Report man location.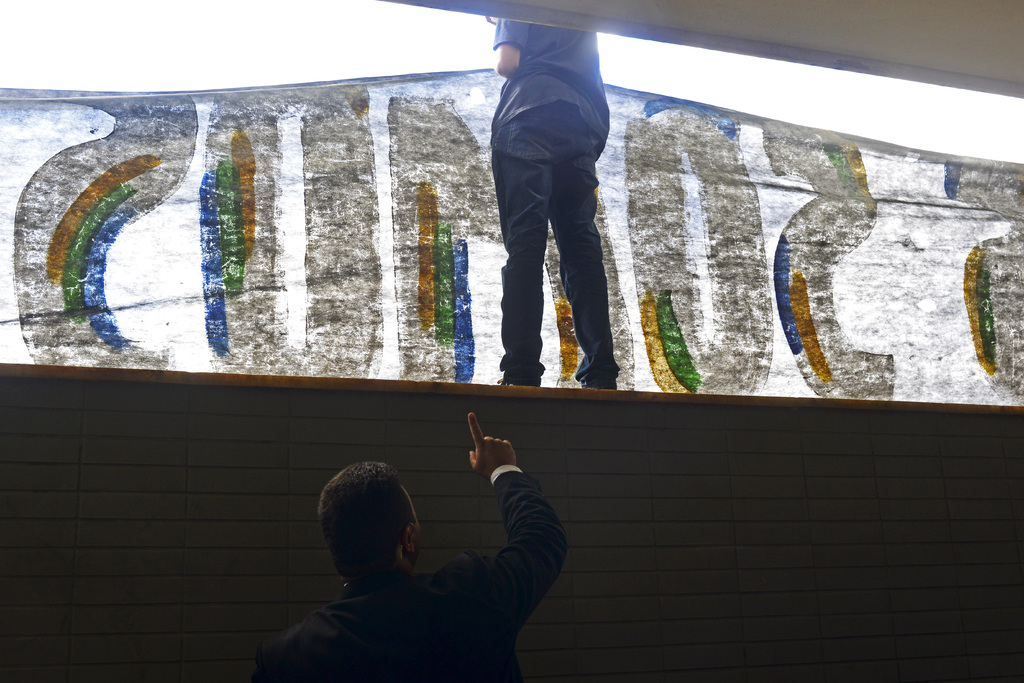
Report: (left=488, top=7, right=611, bottom=391).
